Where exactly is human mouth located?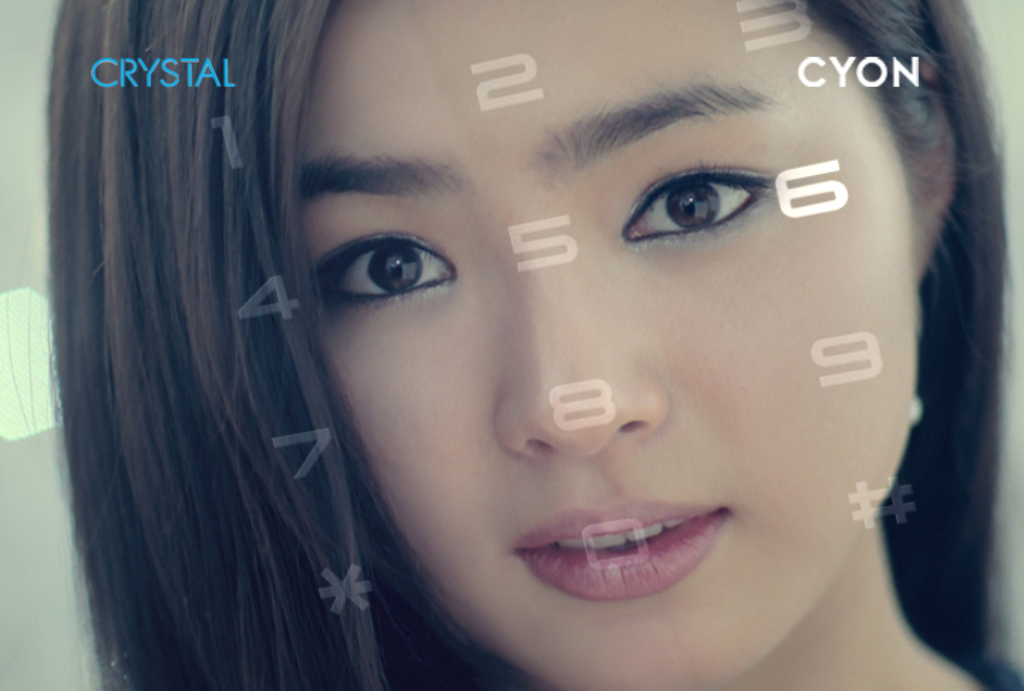
Its bounding box is [508,503,755,618].
